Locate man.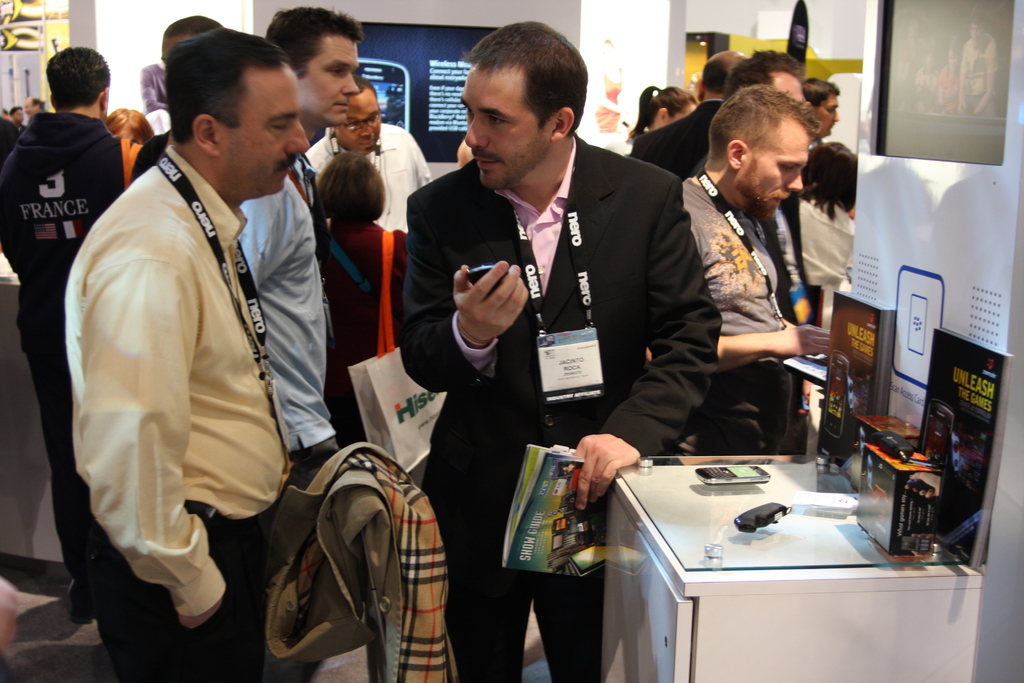
Bounding box: (161, 13, 222, 58).
